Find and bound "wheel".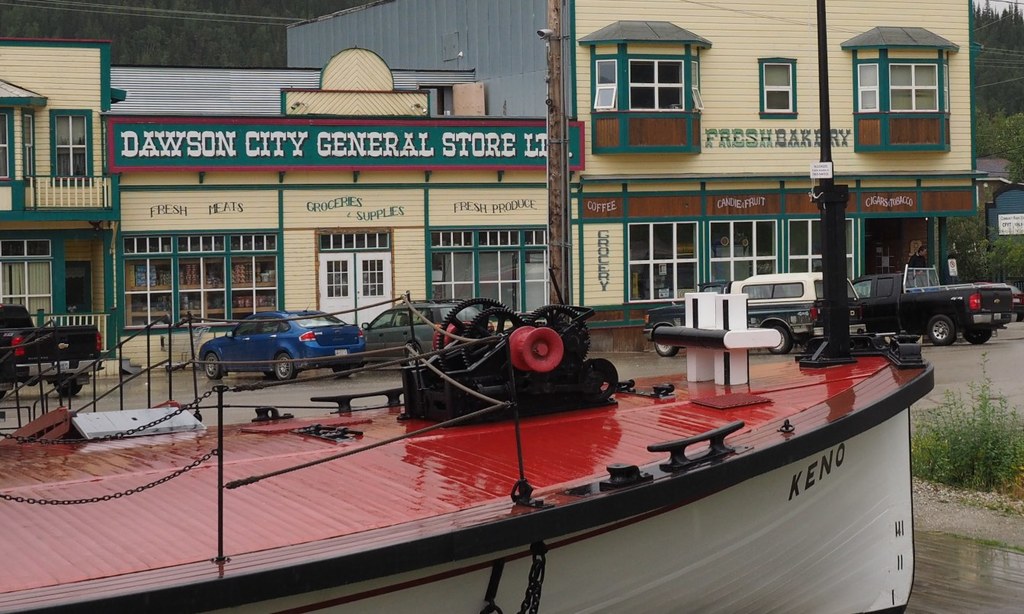
Bound: {"left": 271, "top": 349, "right": 298, "bottom": 376}.
